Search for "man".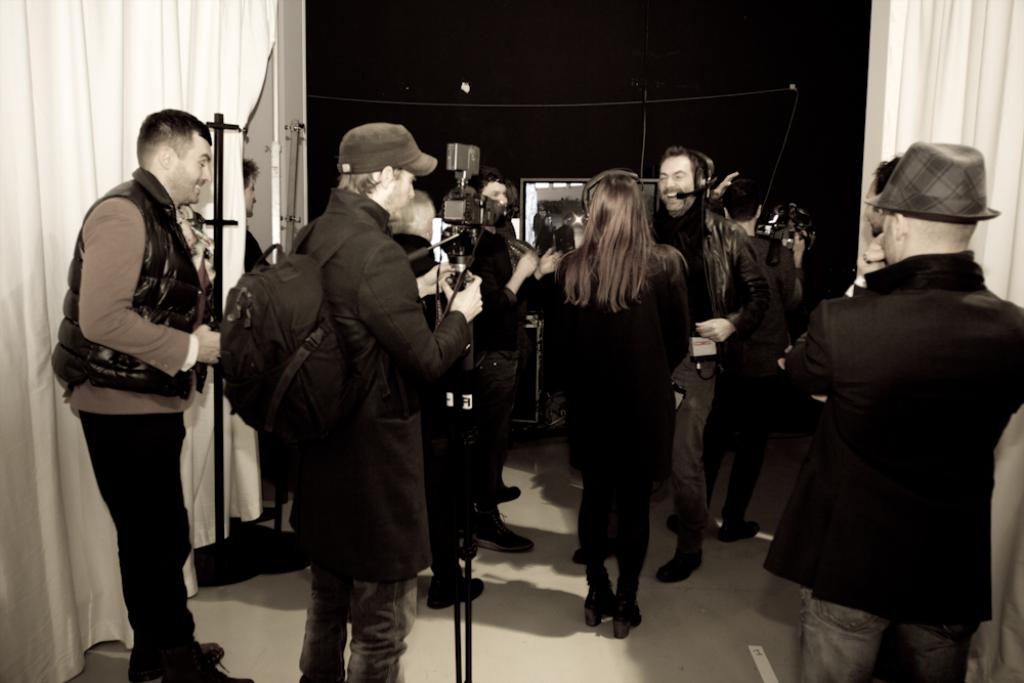
Found at locate(466, 167, 548, 564).
